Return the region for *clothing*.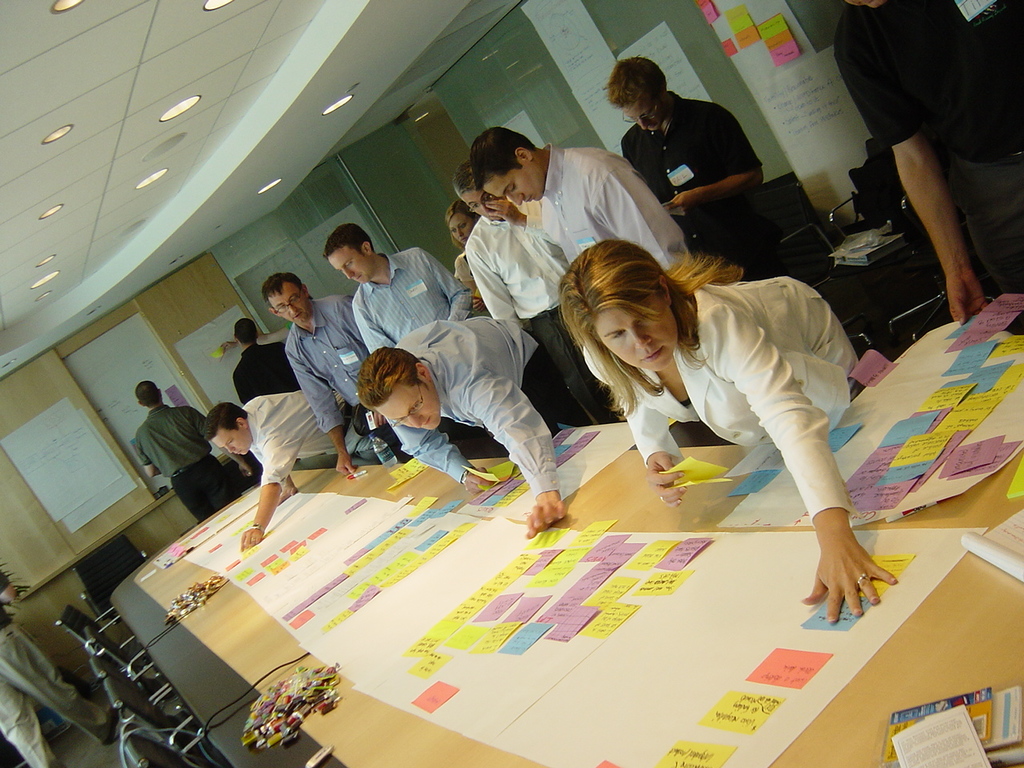
(530,144,694,290).
